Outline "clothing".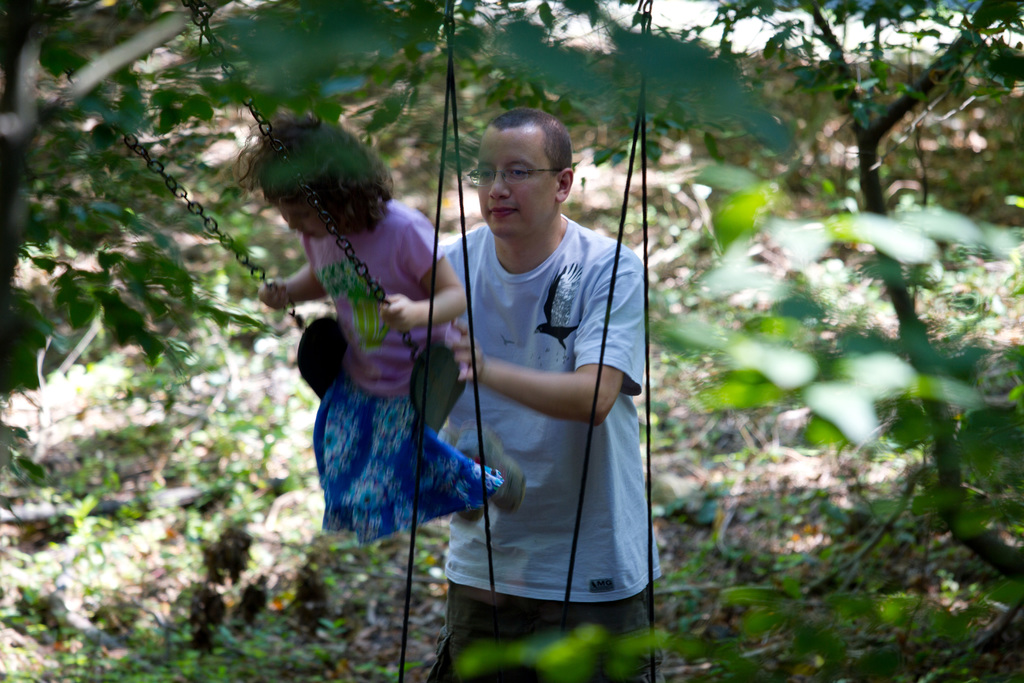
Outline: detection(312, 199, 497, 548).
